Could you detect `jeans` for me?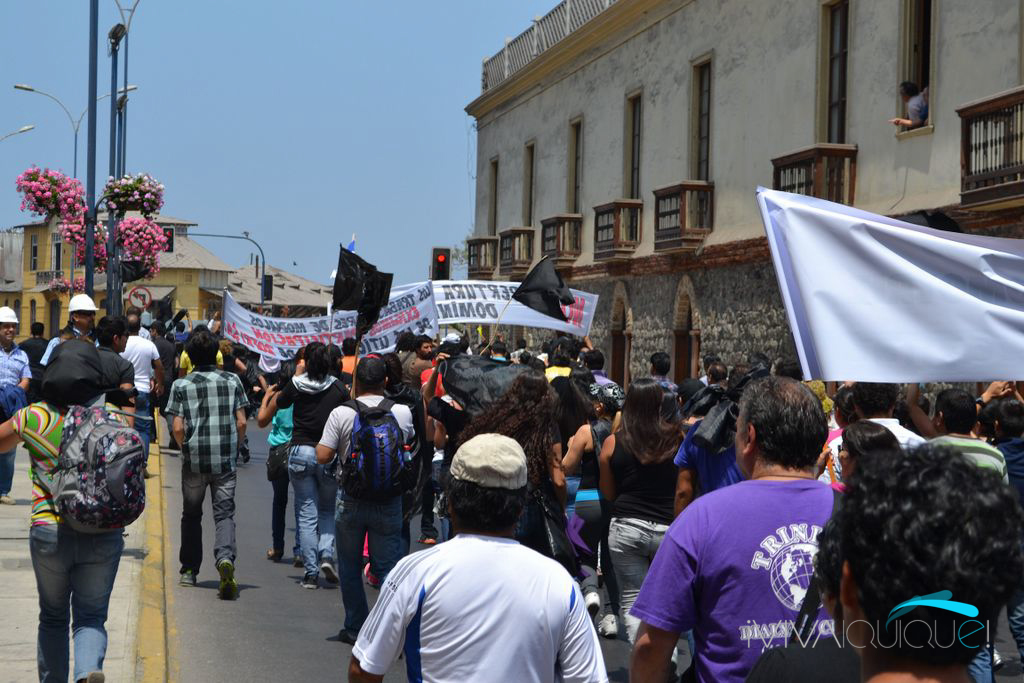
Detection result: <region>340, 492, 401, 639</region>.
